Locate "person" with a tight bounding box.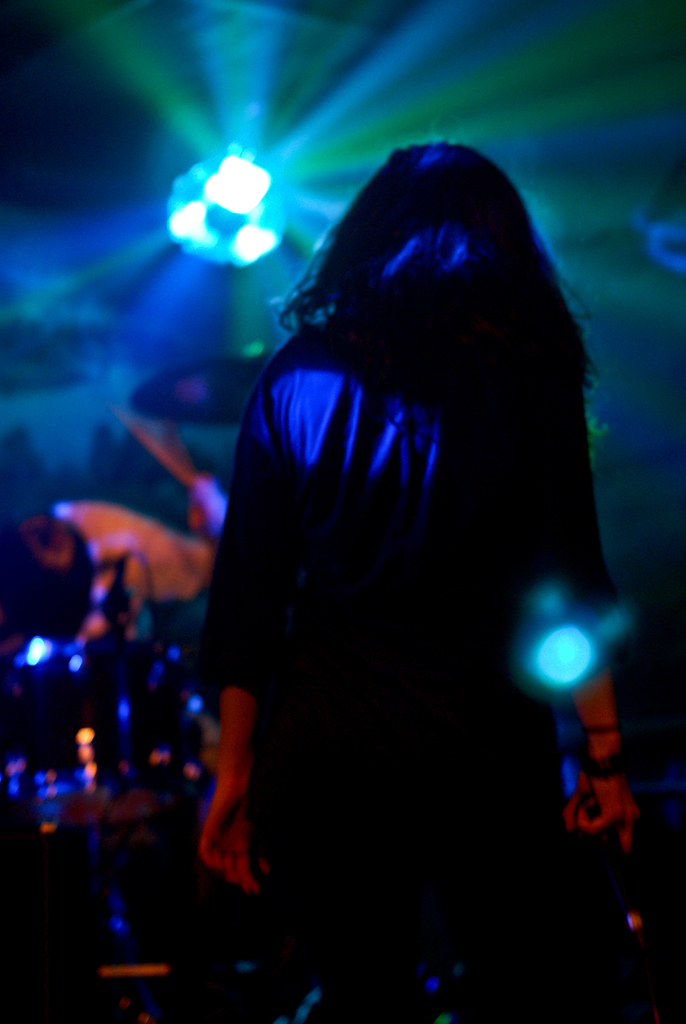
[left=139, top=89, right=598, bottom=1023].
